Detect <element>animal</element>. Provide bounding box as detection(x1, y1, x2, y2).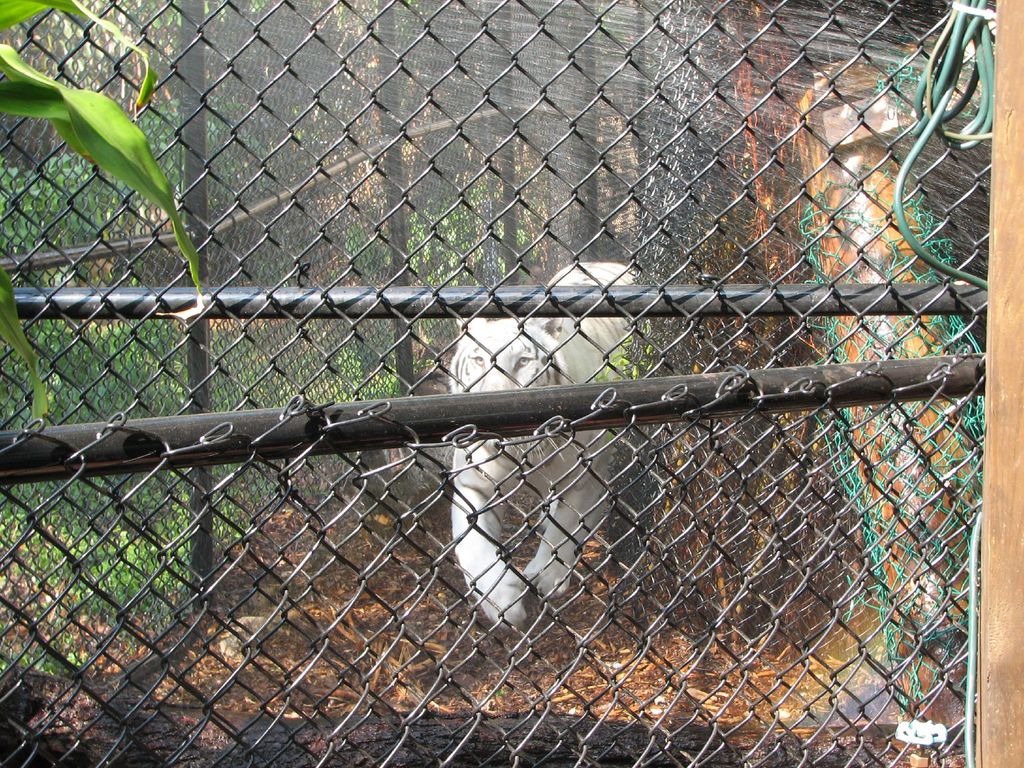
detection(452, 256, 641, 633).
